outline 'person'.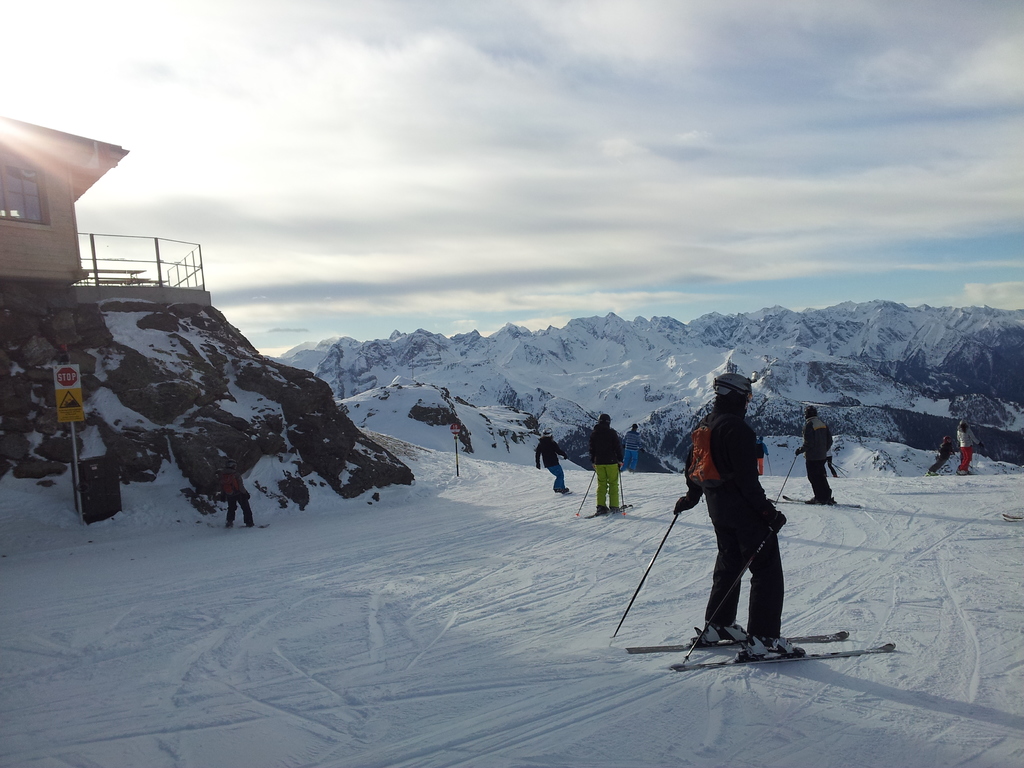
Outline: <box>536,428,567,496</box>.
